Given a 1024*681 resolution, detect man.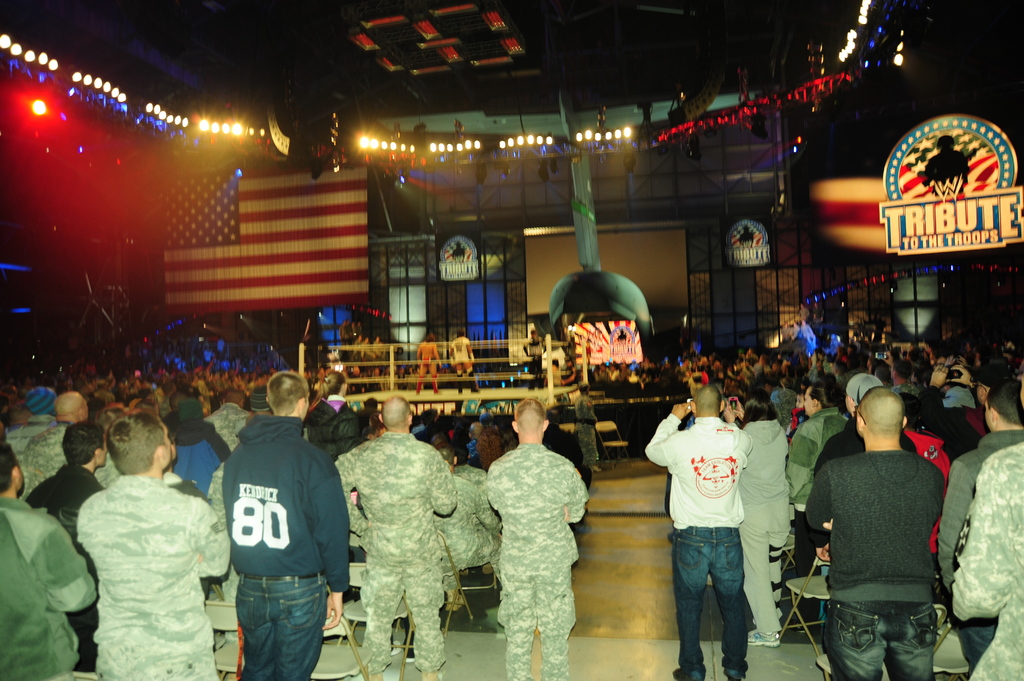
<region>781, 380, 851, 515</region>.
